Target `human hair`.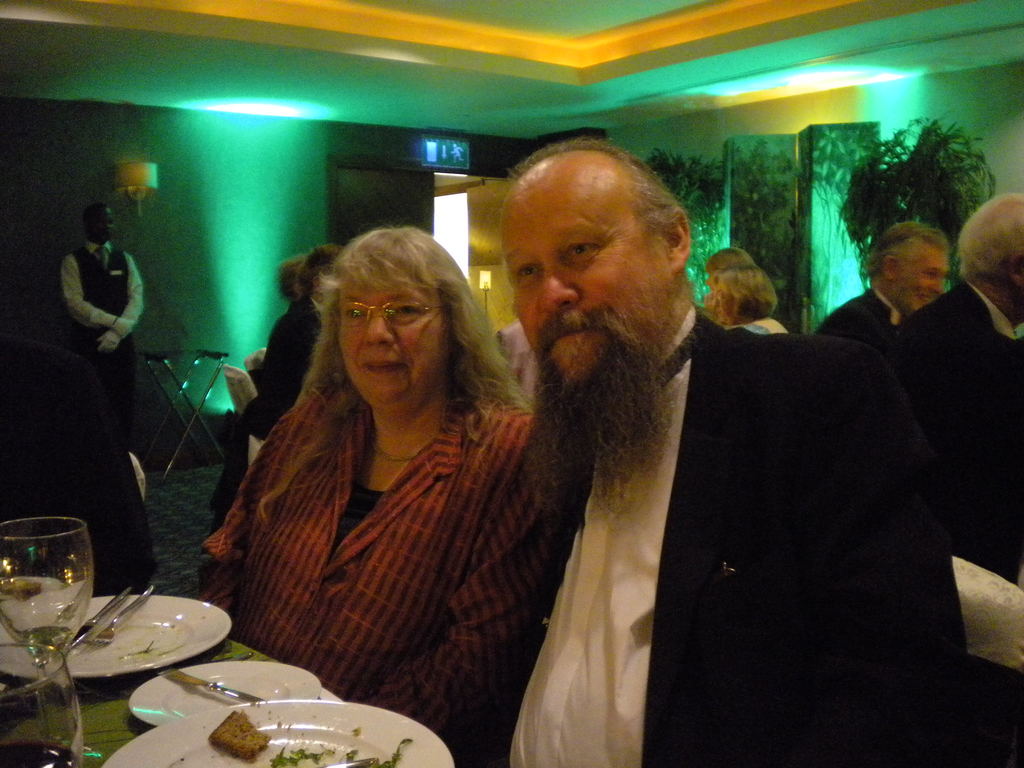
Target region: {"left": 274, "top": 254, "right": 303, "bottom": 300}.
